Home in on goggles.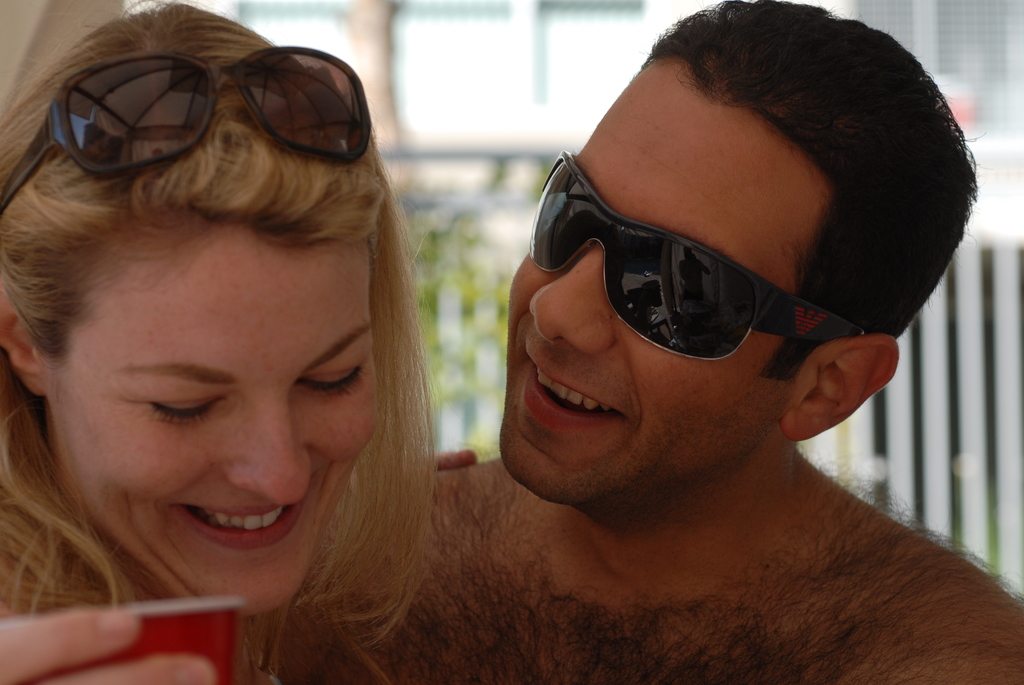
Homed in at pyautogui.locateOnScreen(522, 154, 879, 368).
